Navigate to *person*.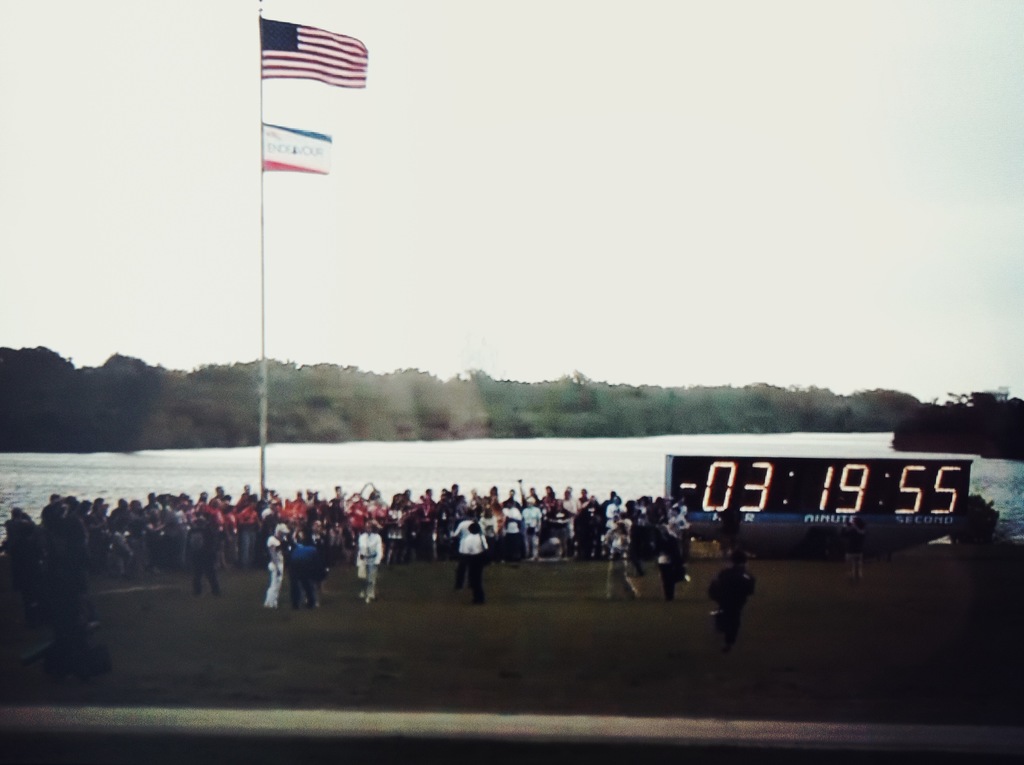
Navigation target: 447 517 468 586.
